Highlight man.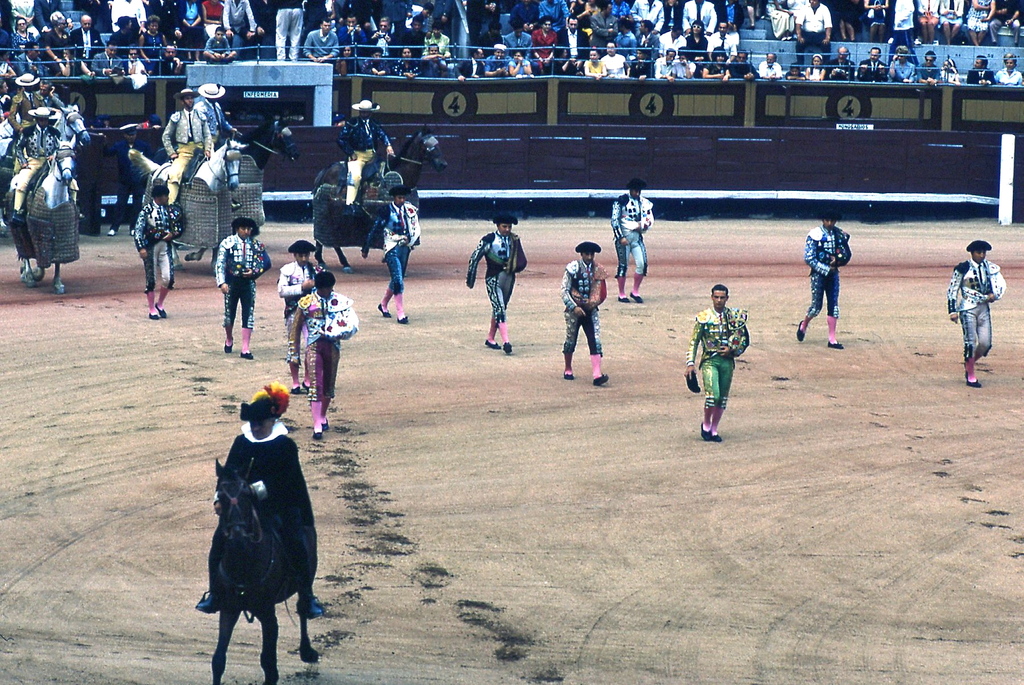
Highlighted region: 194/81/239/146.
